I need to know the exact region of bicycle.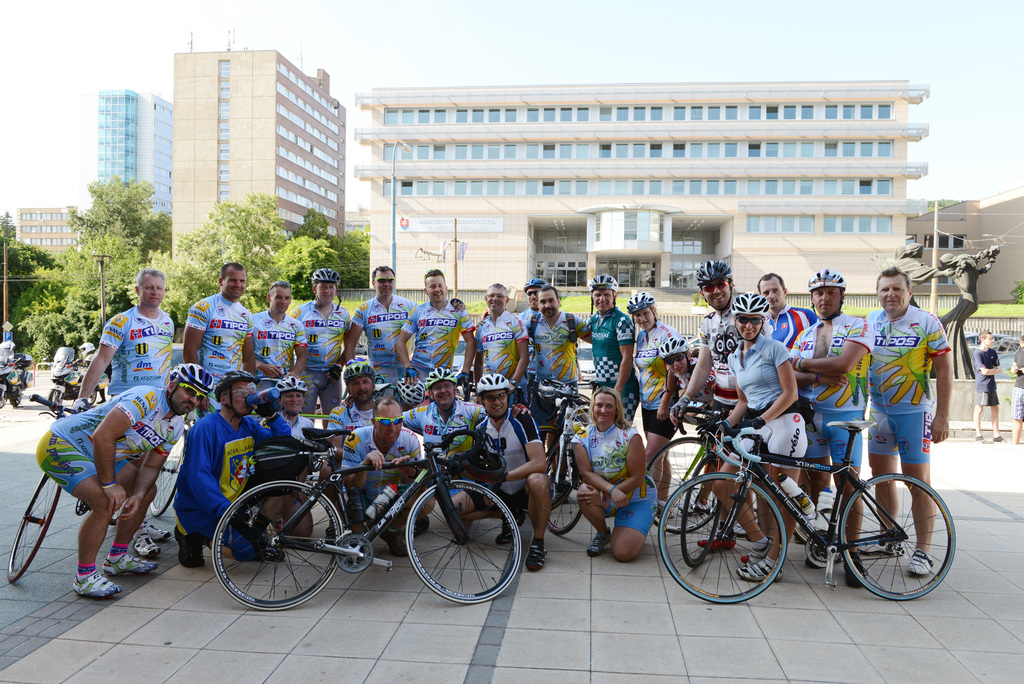
Region: [x1=637, y1=398, x2=723, y2=536].
